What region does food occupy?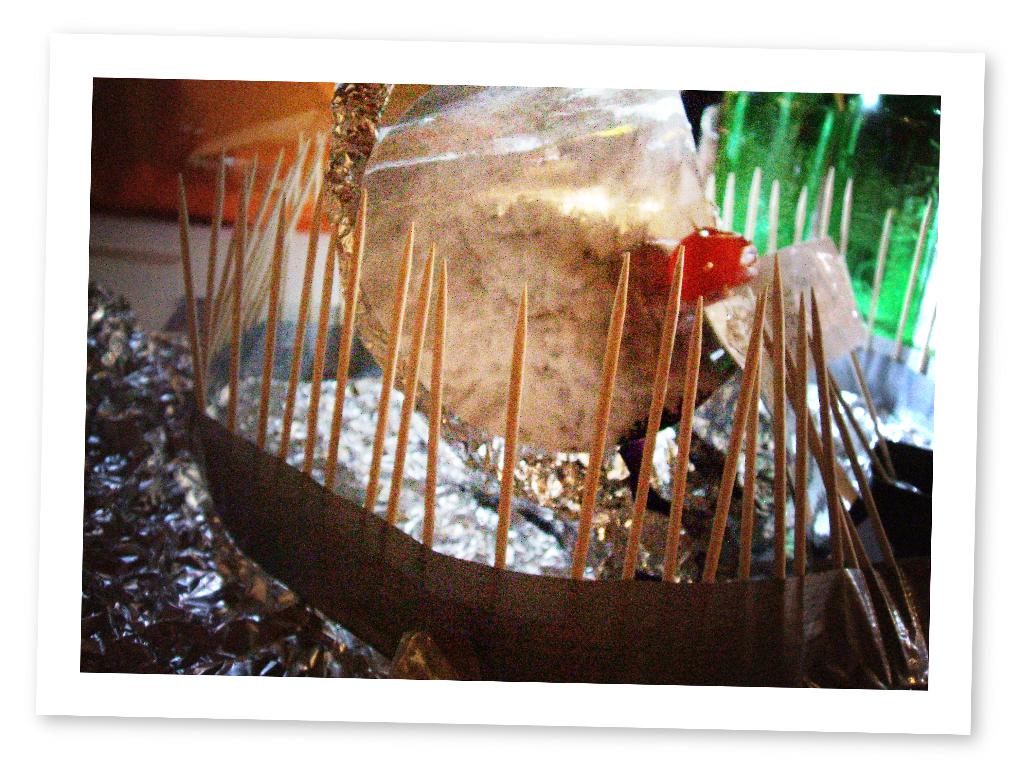
bbox(165, 106, 925, 635).
